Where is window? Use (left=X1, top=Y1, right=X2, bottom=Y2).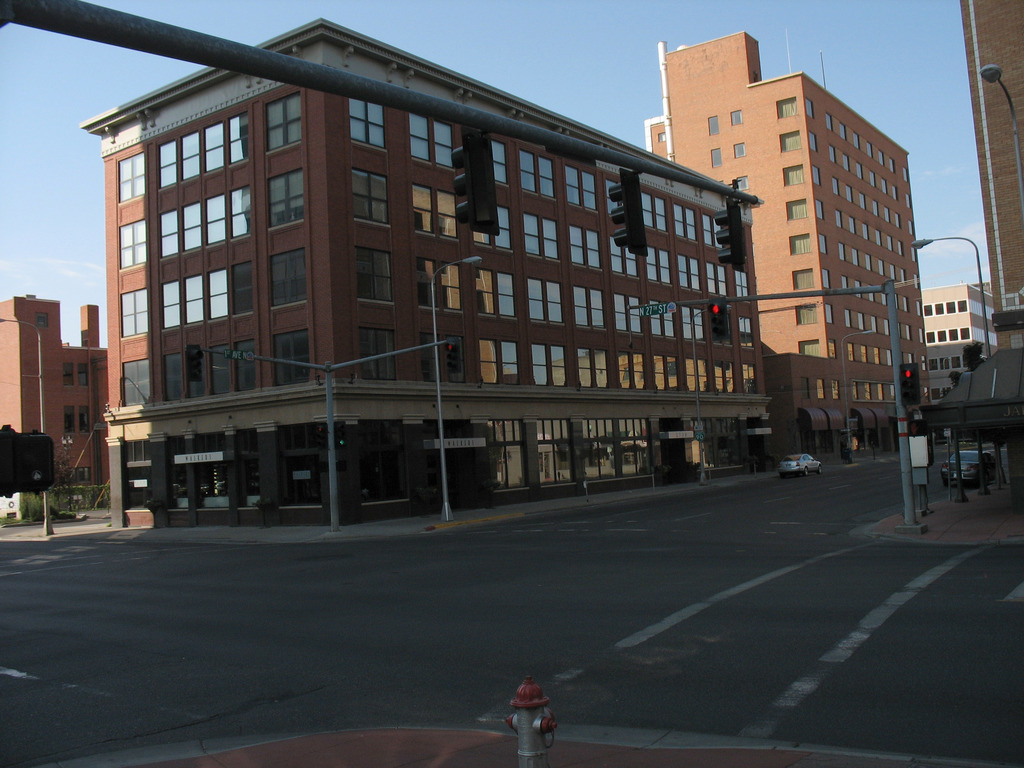
(left=861, top=224, right=870, bottom=243).
